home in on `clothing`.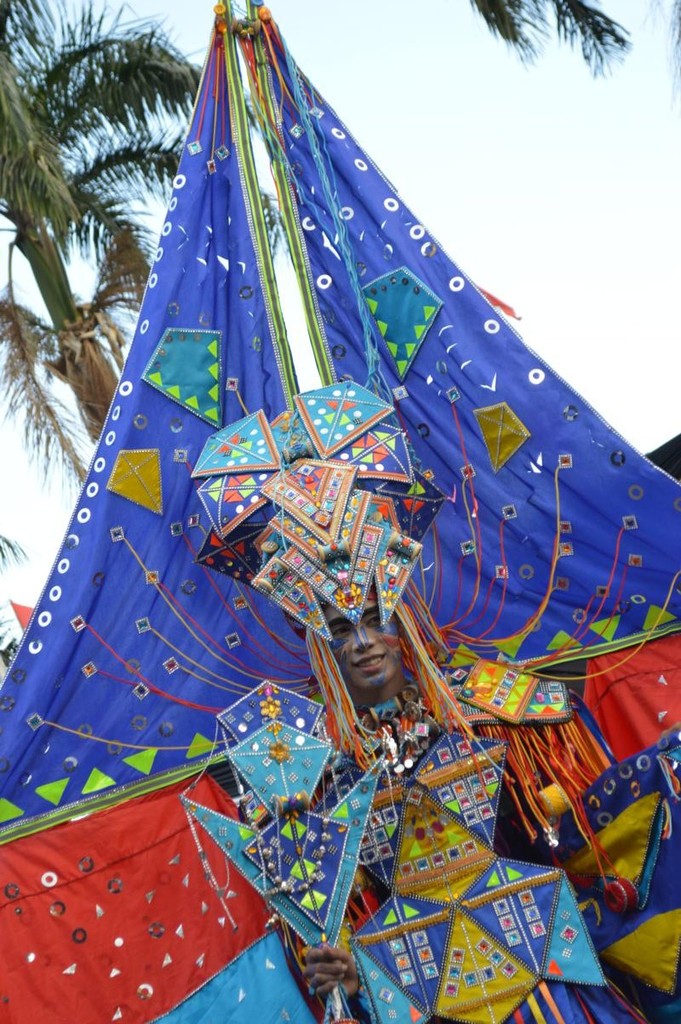
Homed in at region(180, 637, 680, 1023).
